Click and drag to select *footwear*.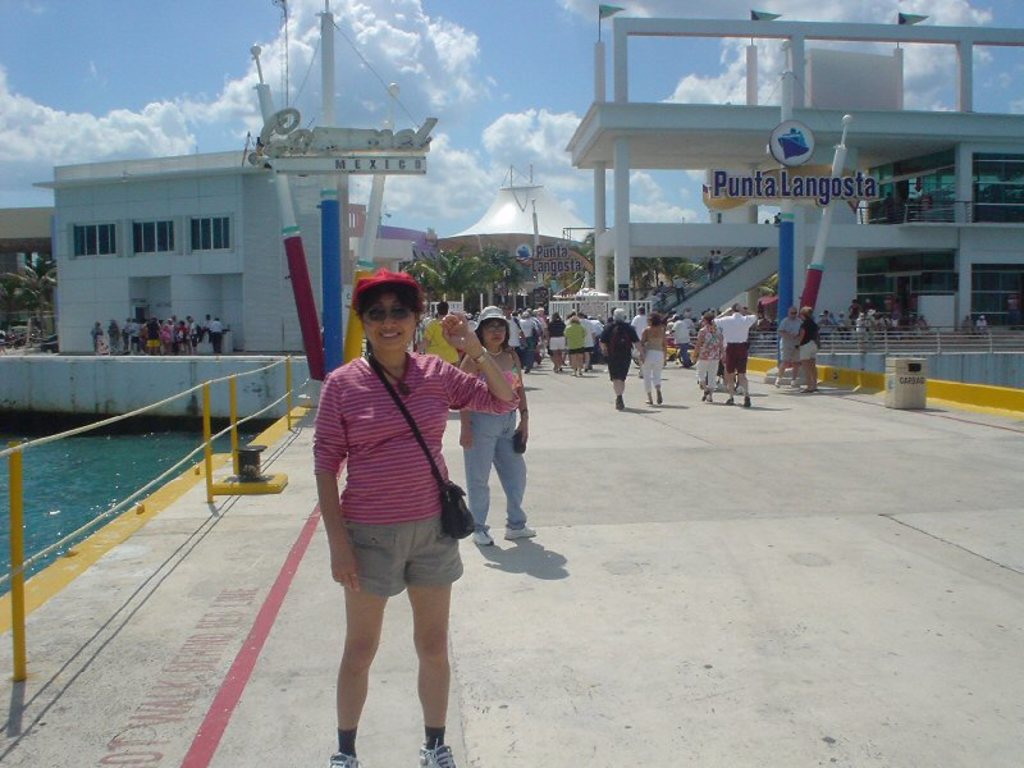
Selection: 742/392/749/408.
